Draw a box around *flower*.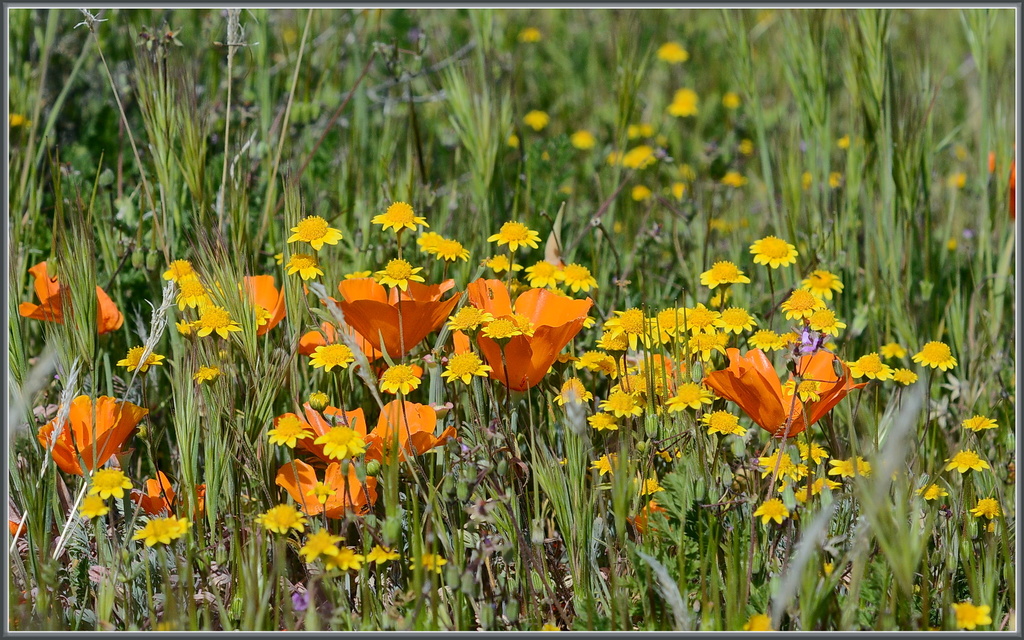
[285,253,323,279].
